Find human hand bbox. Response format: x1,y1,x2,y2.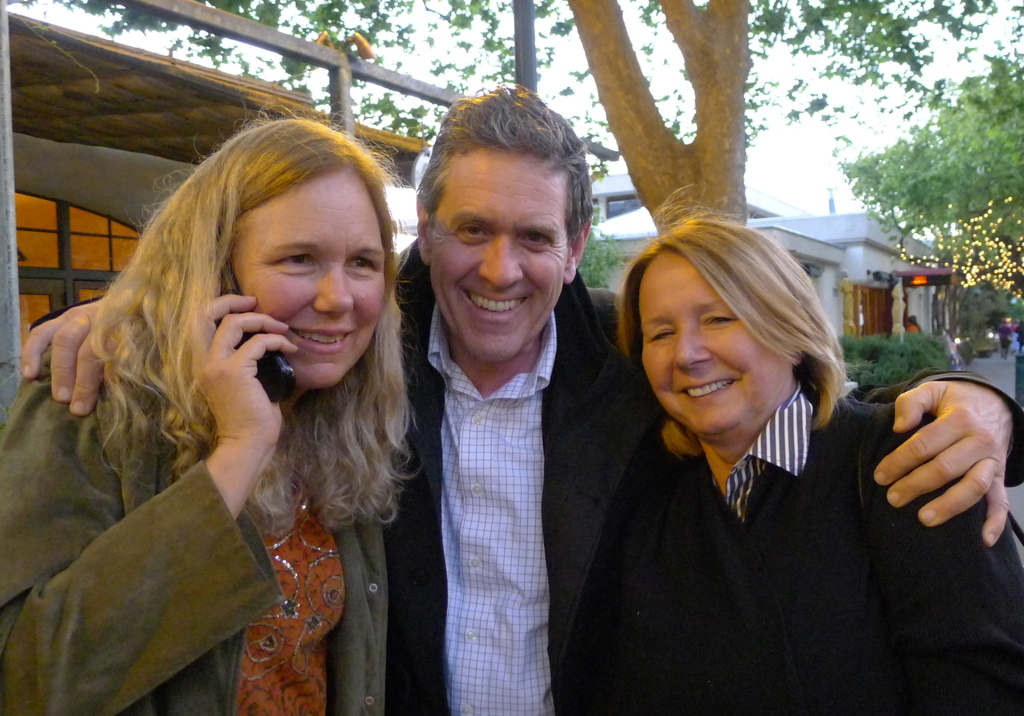
889,367,1021,580.
